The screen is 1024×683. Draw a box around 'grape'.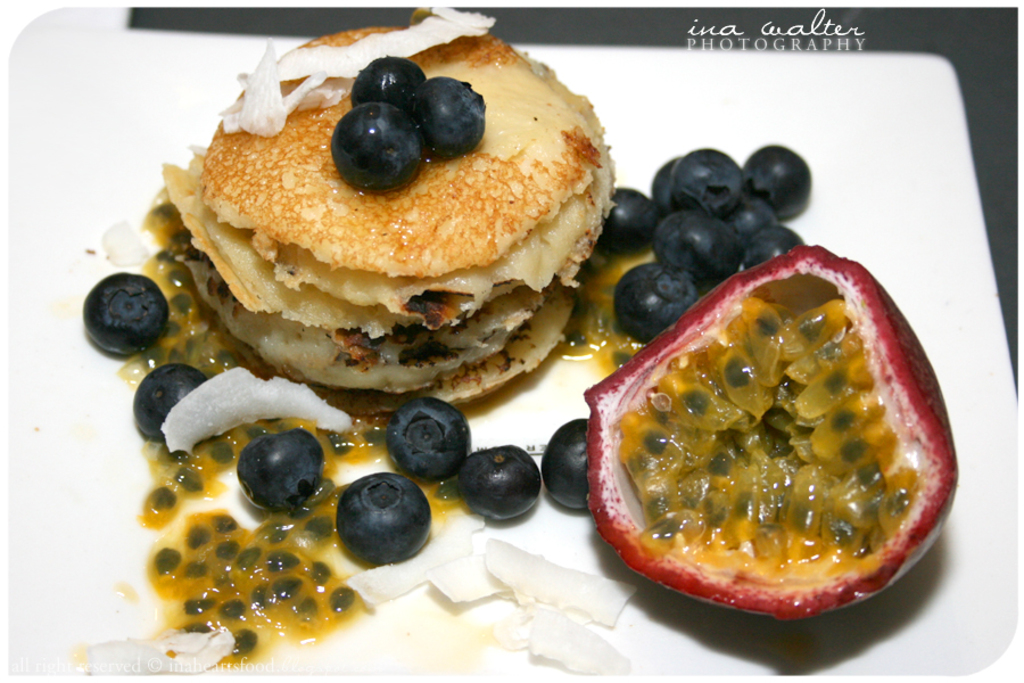
l=421, t=77, r=479, b=154.
